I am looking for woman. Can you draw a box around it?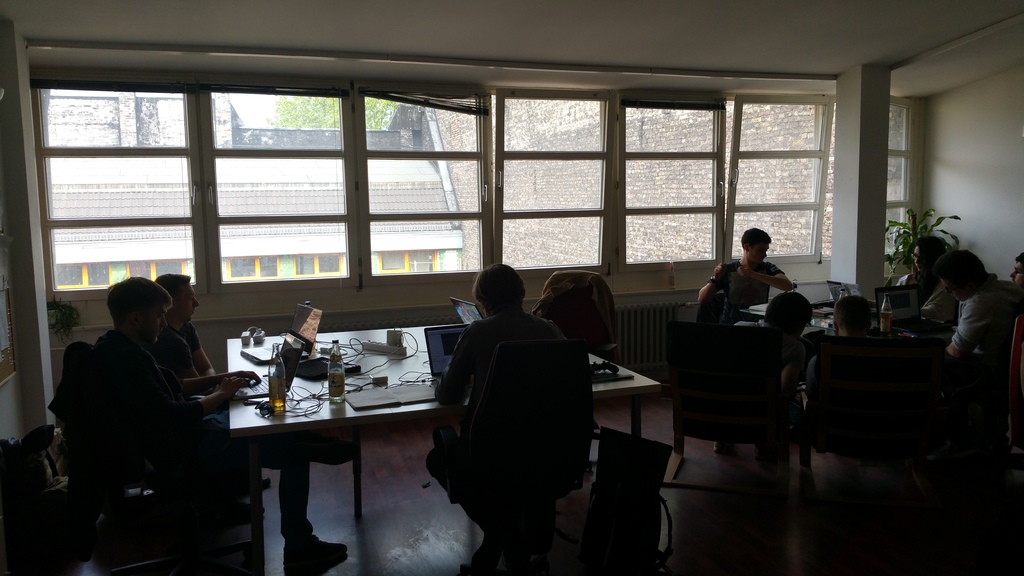
Sure, the bounding box is [895, 237, 961, 323].
